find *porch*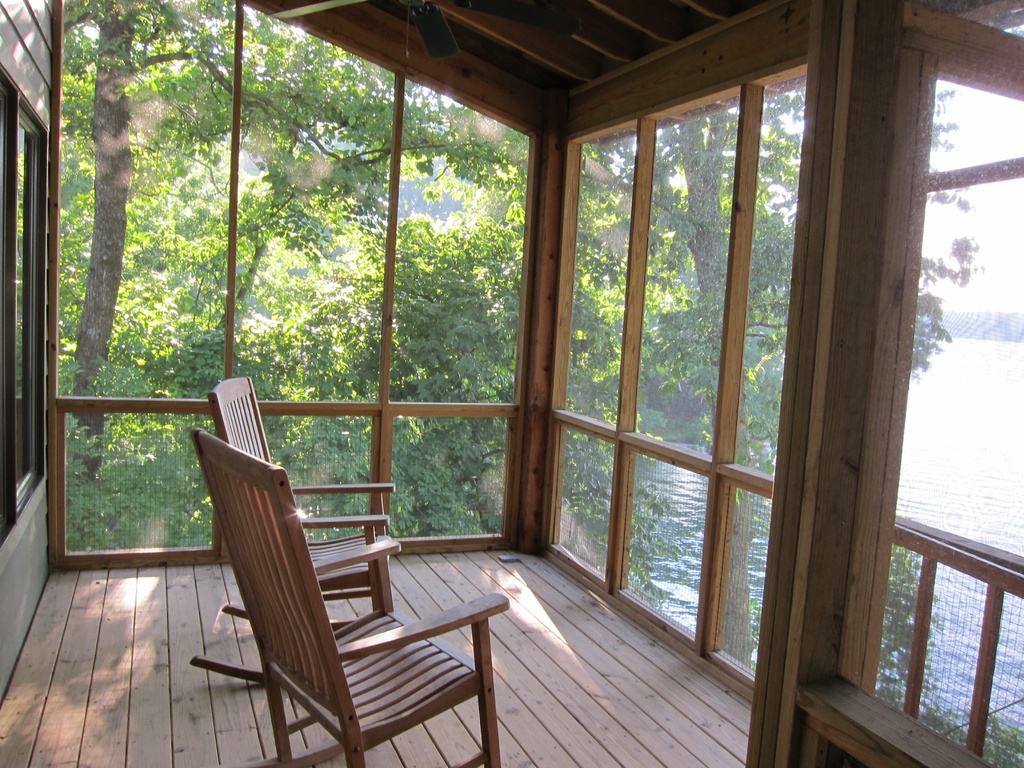
x1=0, y1=138, x2=995, y2=767
